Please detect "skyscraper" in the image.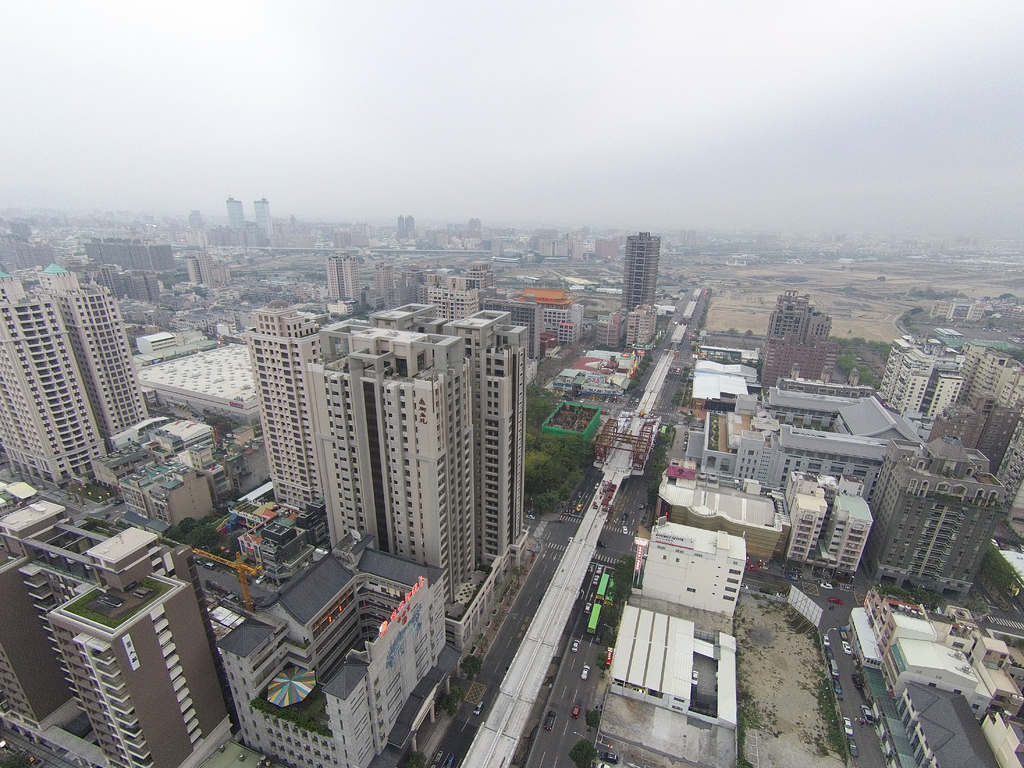
[left=868, top=392, right=1023, bottom=609].
